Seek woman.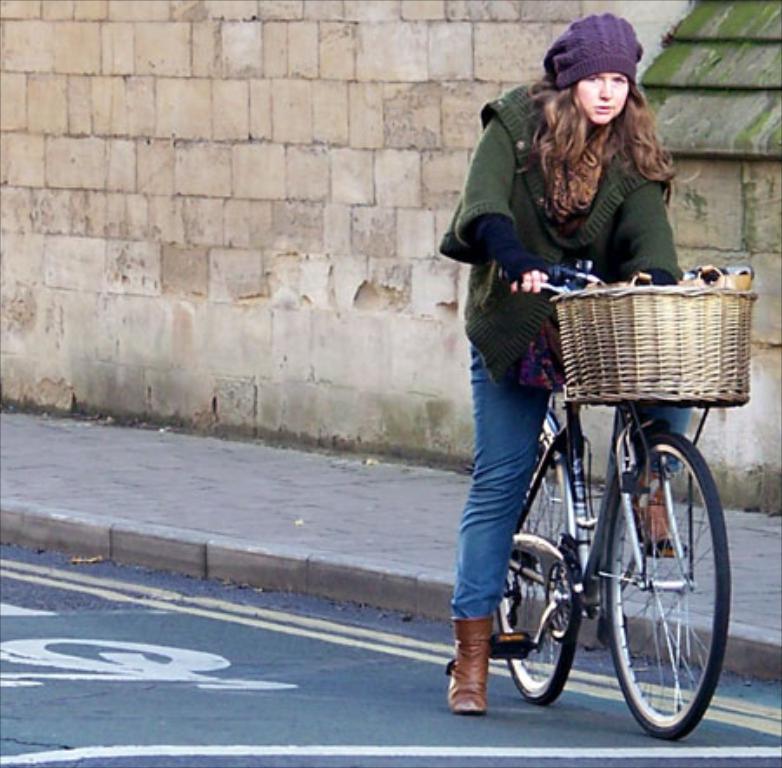
x1=443, y1=21, x2=702, y2=613.
